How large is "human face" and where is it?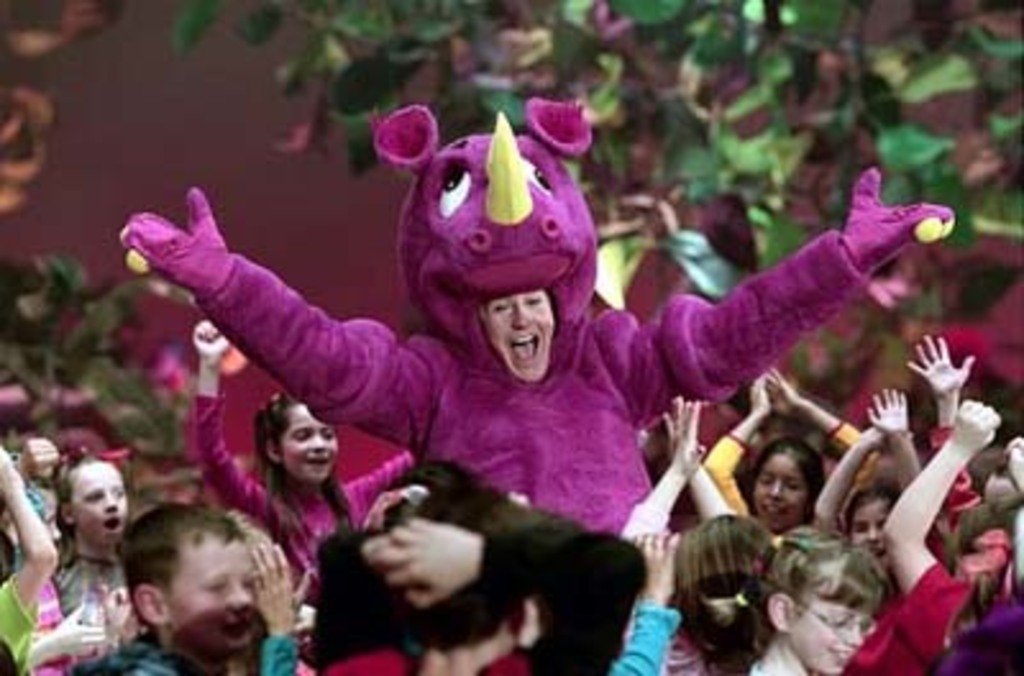
Bounding box: (x1=755, y1=458, x2=796, y2=522).
